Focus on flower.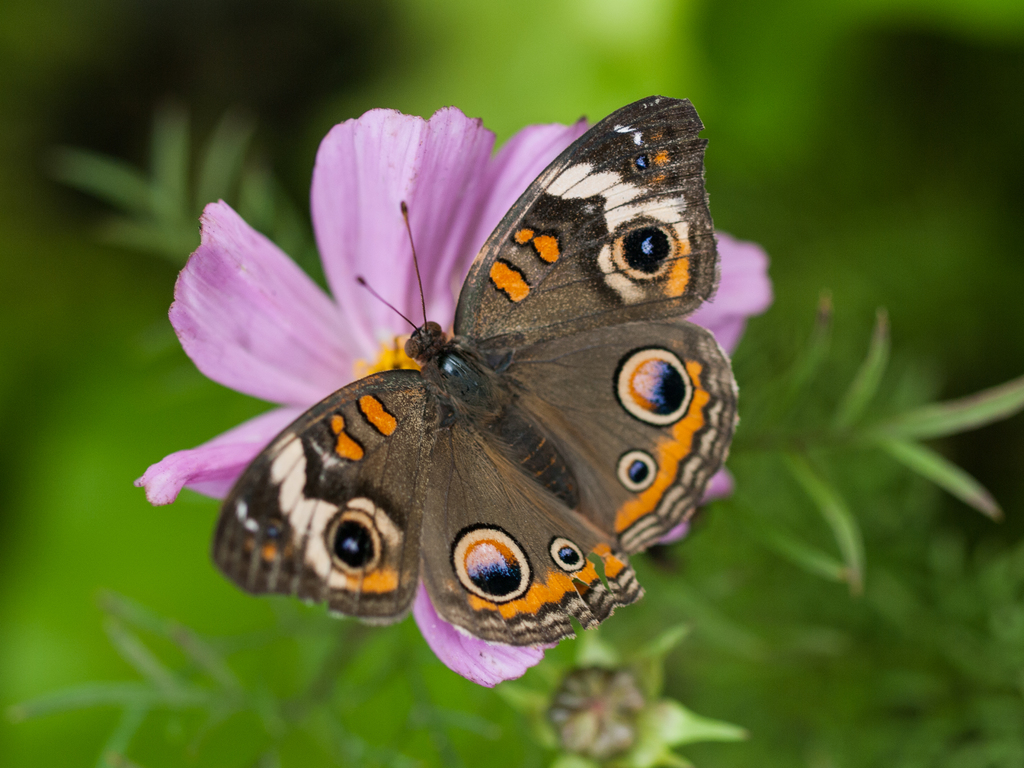
Focused at Rect(132, 106, 773, 689).
